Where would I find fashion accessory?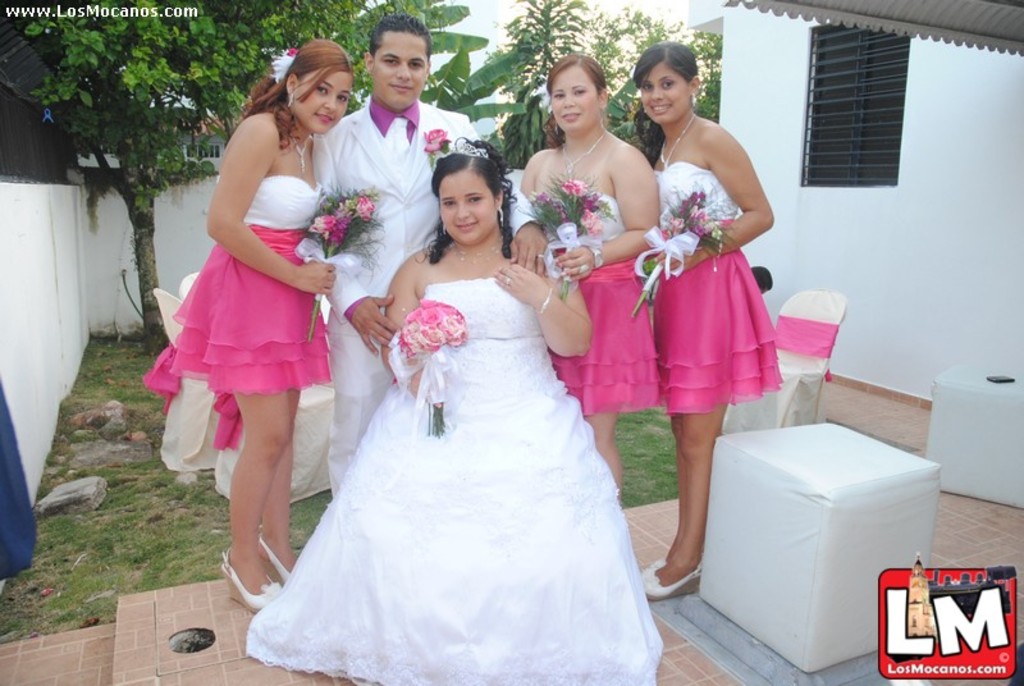
At bbox=[576, 266, 588, 274].
